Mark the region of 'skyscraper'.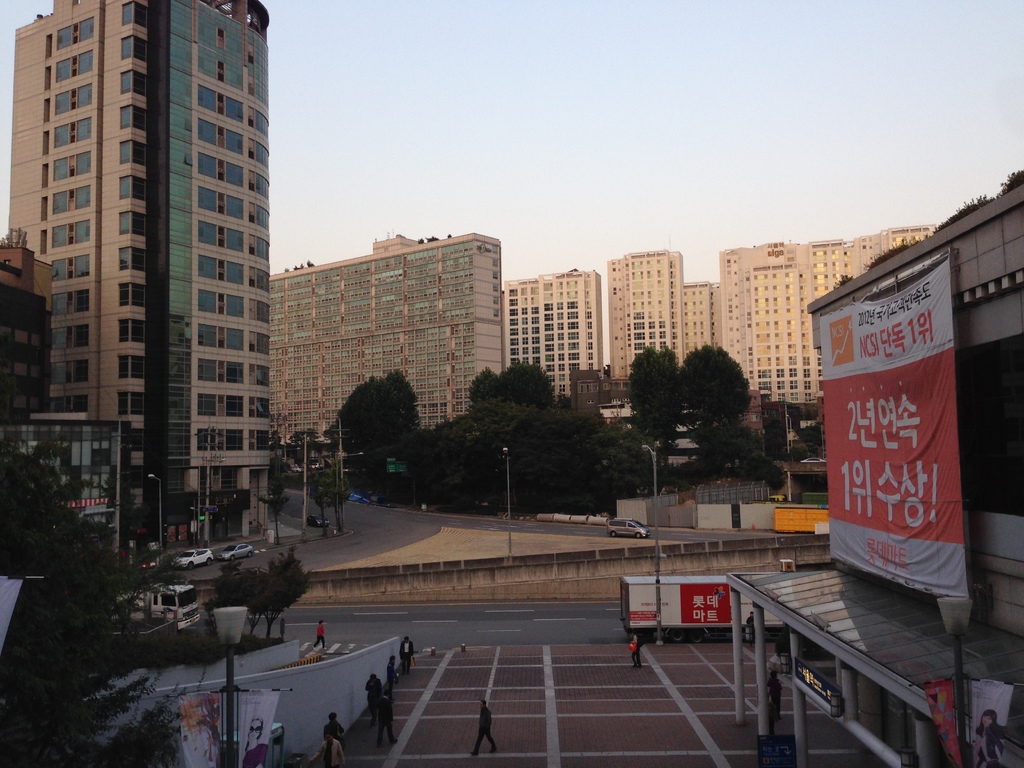
Region: <region>4, 0, 271, 566</region>.
